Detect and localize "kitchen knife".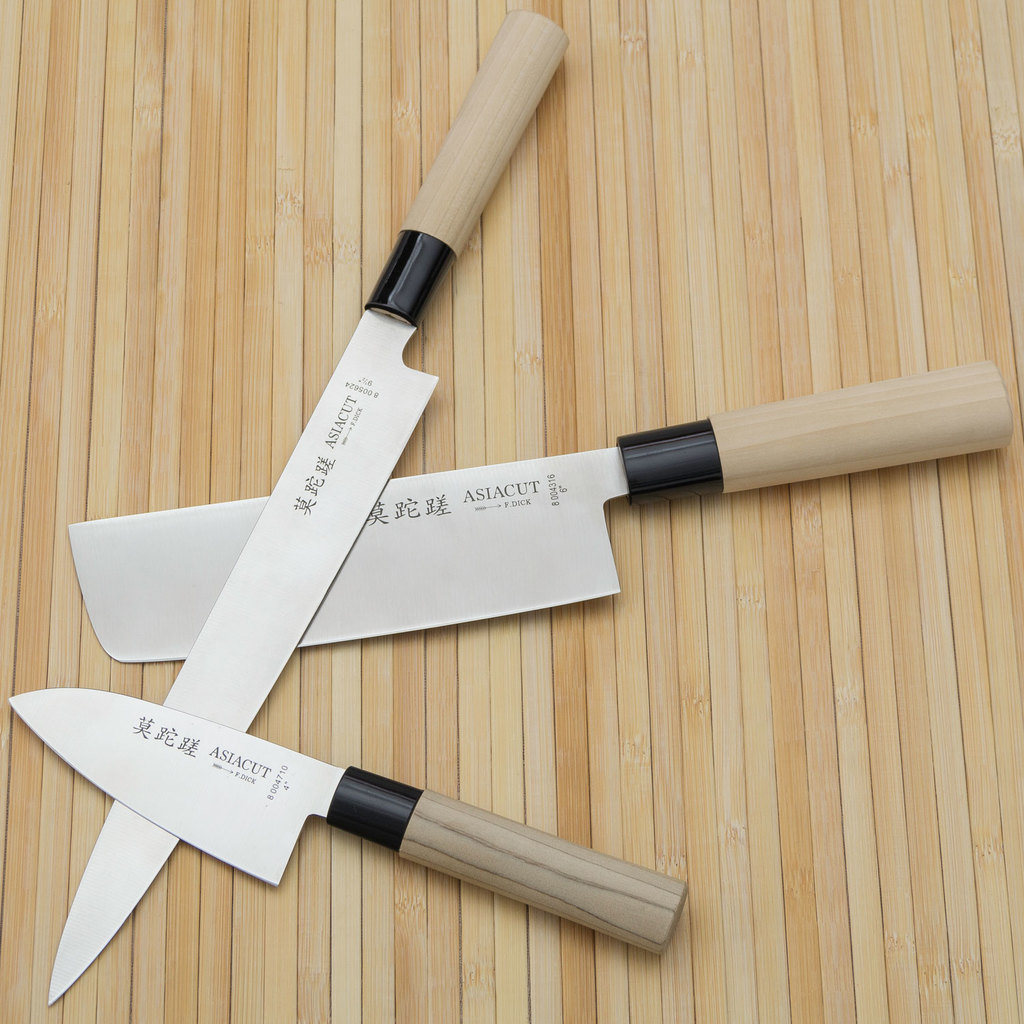
Localized at bbox=(40, 3, 577, 1006).
